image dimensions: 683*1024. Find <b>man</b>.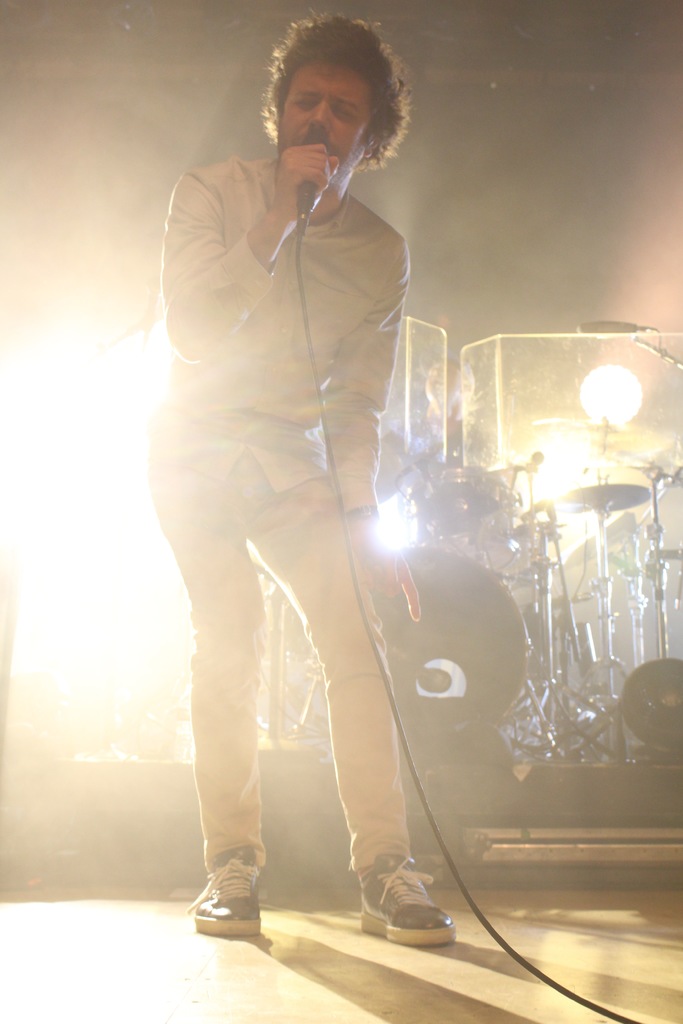
bbox=[121, 9, 473, 961].
